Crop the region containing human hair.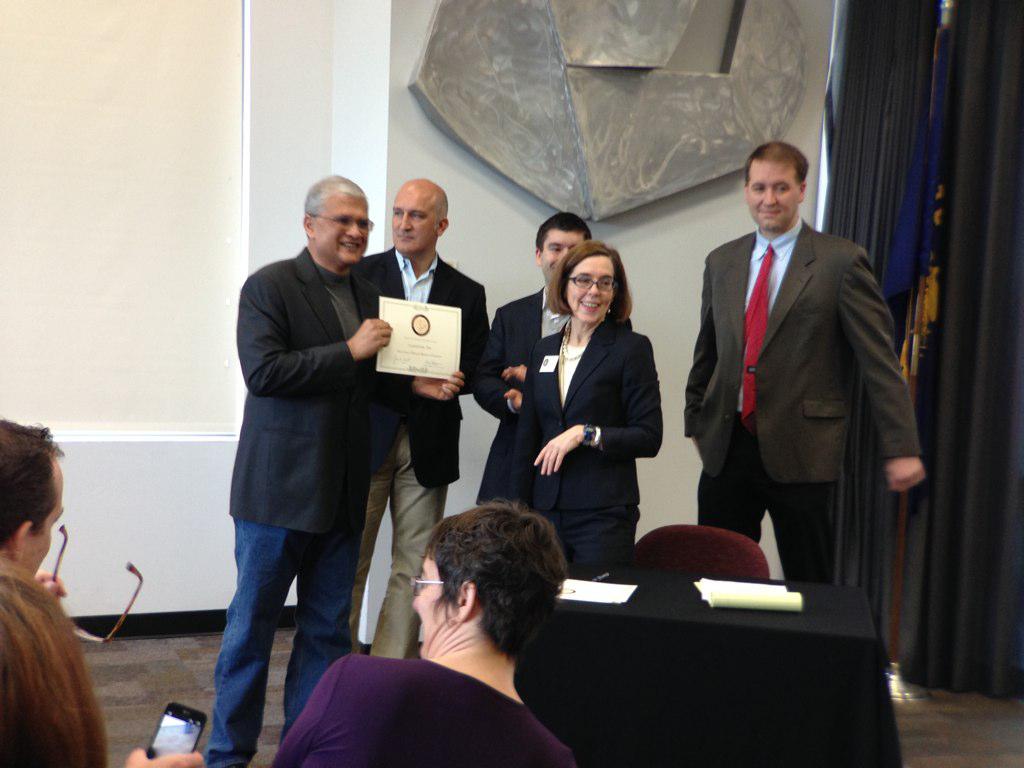
Crop region: (x1=739, y1=144, x2=808, y2=195).
